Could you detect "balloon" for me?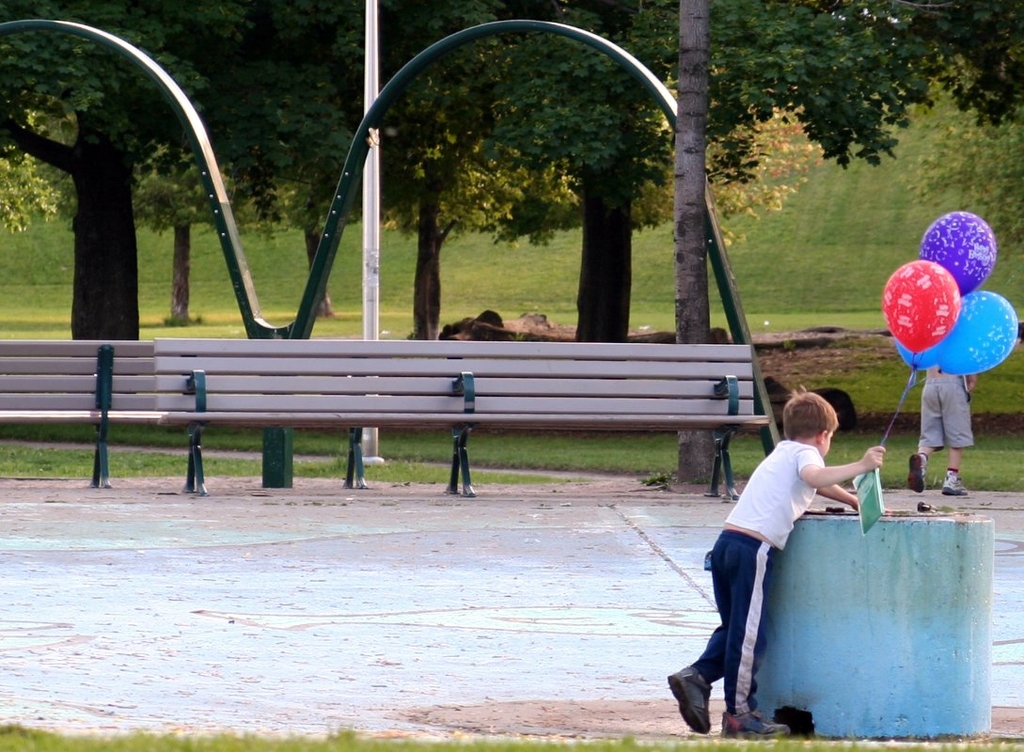
Detection result: box(937, 288, 1019, 376).
